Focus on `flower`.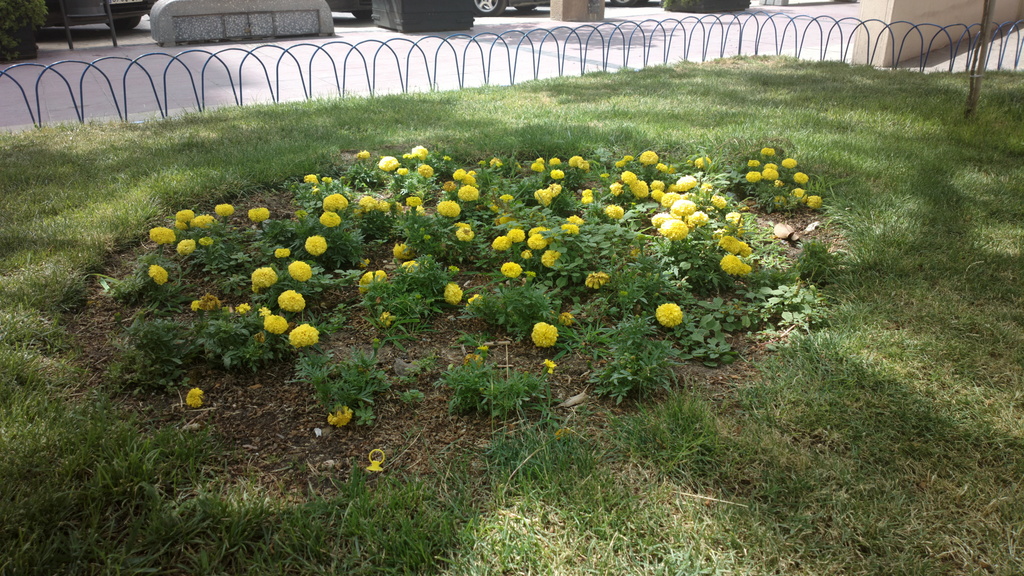
Focused at 250, 207, 269, 226.
